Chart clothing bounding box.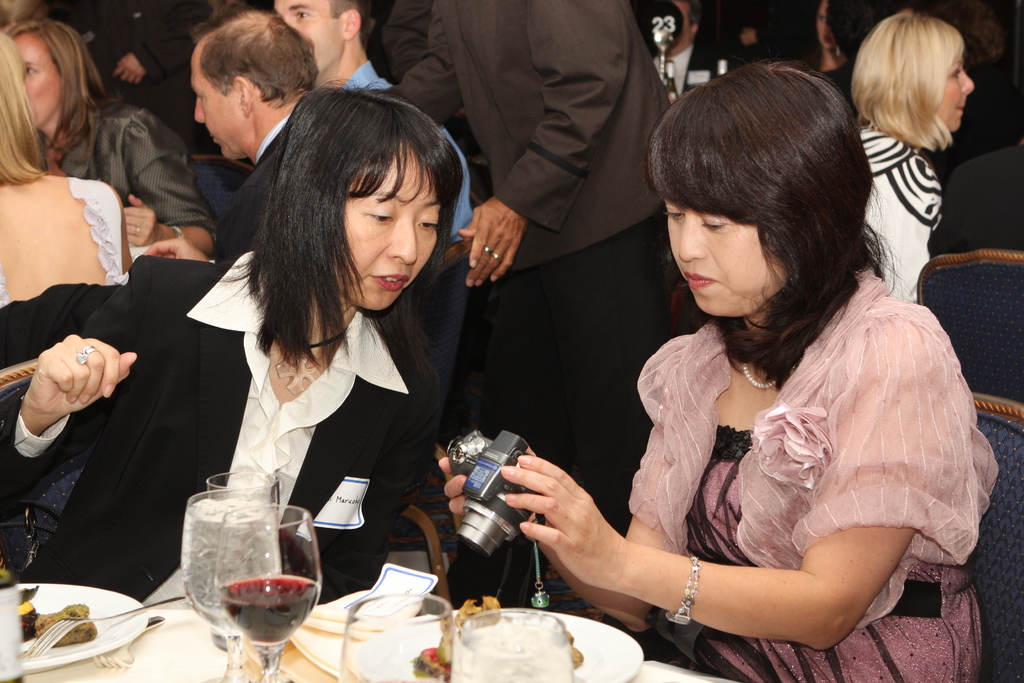
Charted: [x1=216, y1=115, x2=293, y2=268].
